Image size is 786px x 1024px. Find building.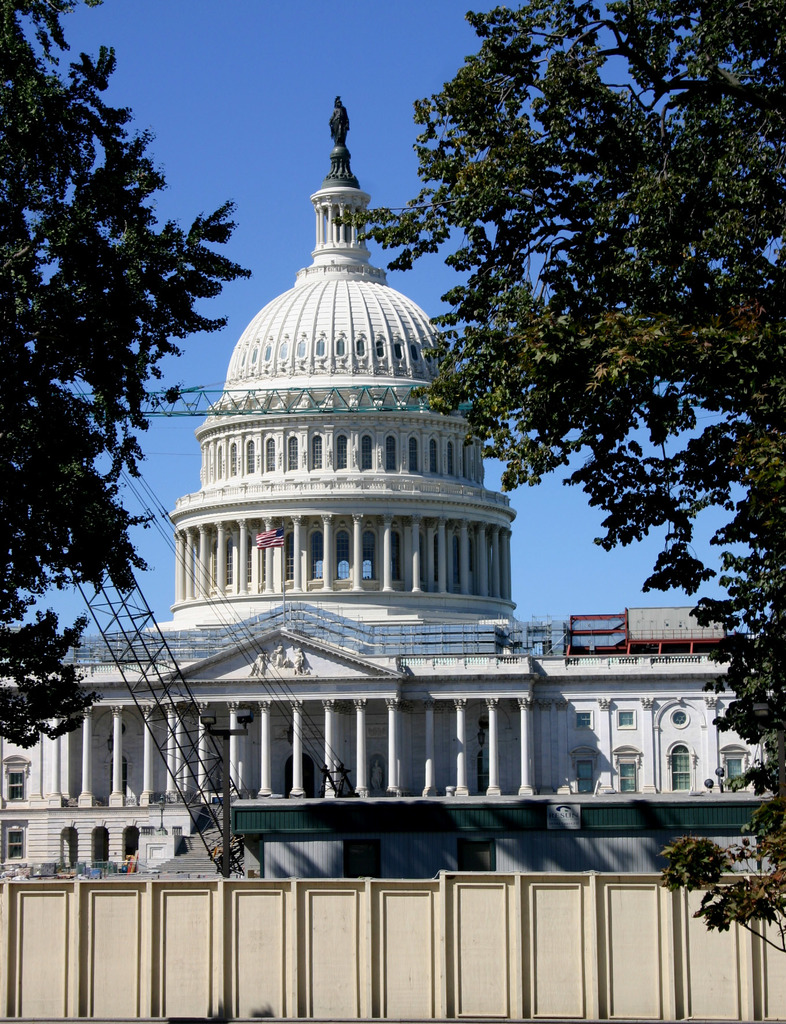
[x1=0, y1=99, x2=774, y2=888].
